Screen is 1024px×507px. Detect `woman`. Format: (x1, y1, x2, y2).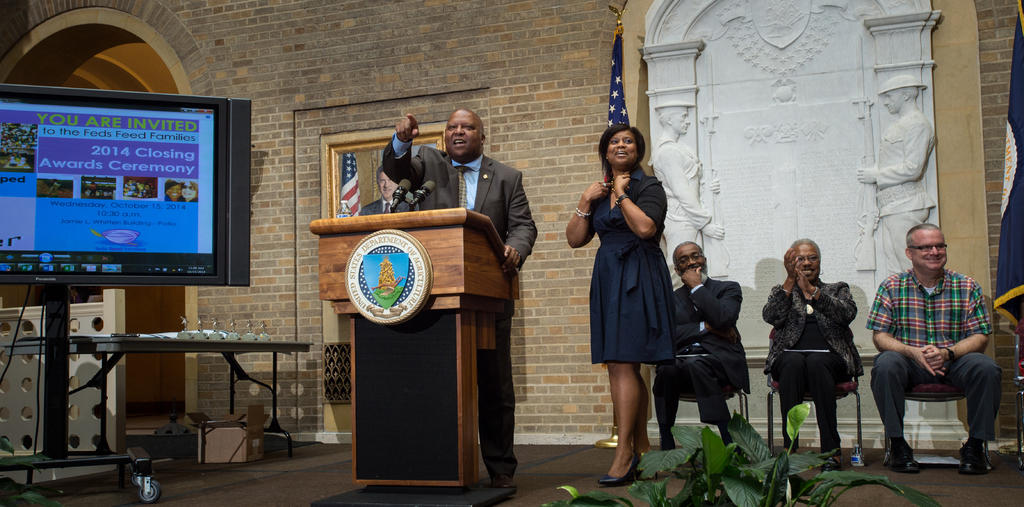
(579, 130, 691, 461).
